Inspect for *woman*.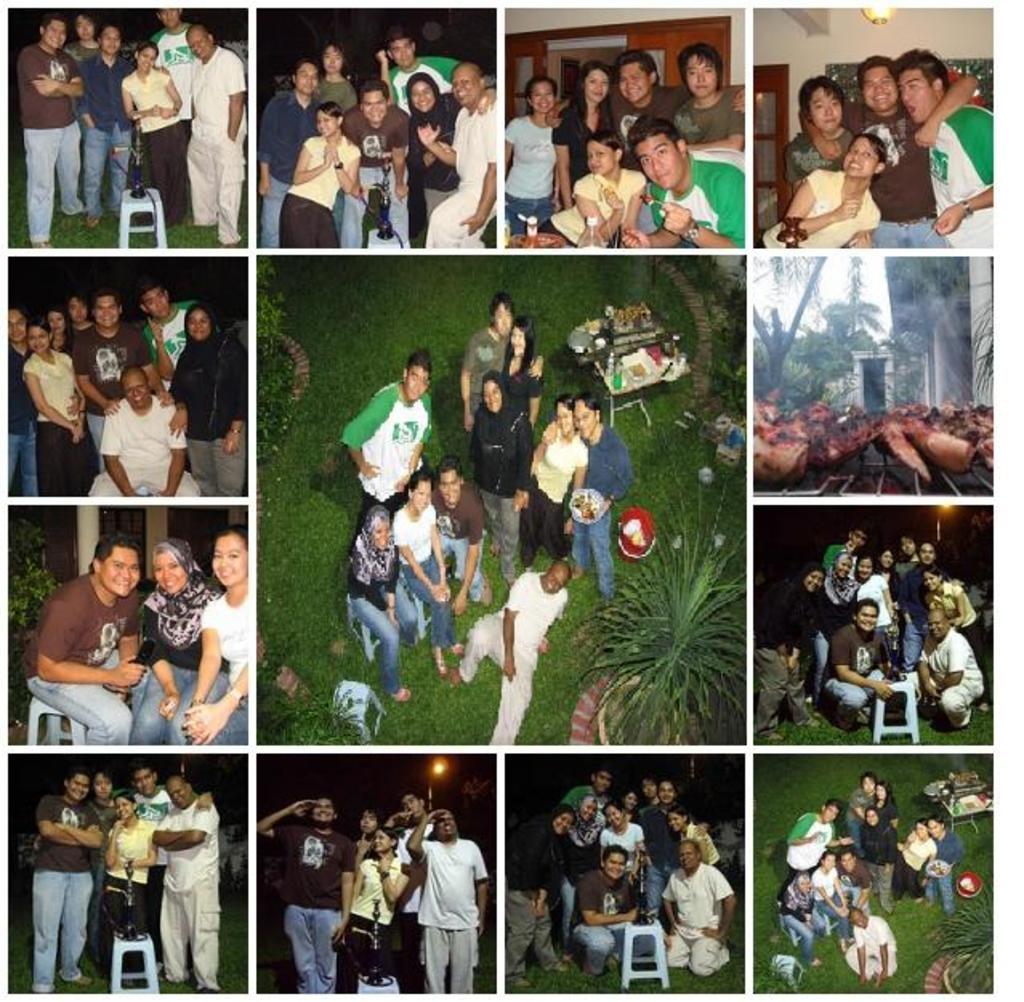
Inspection: [left=518, top=391, right=579, bottom=584].
